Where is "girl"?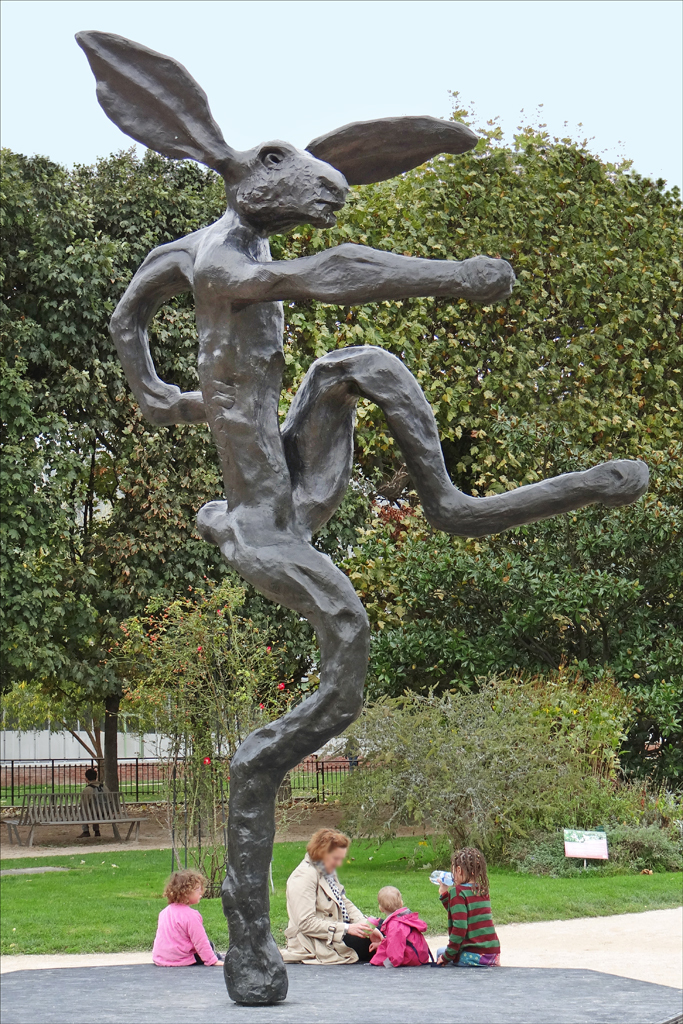
box(154, 867, 223, 971).
